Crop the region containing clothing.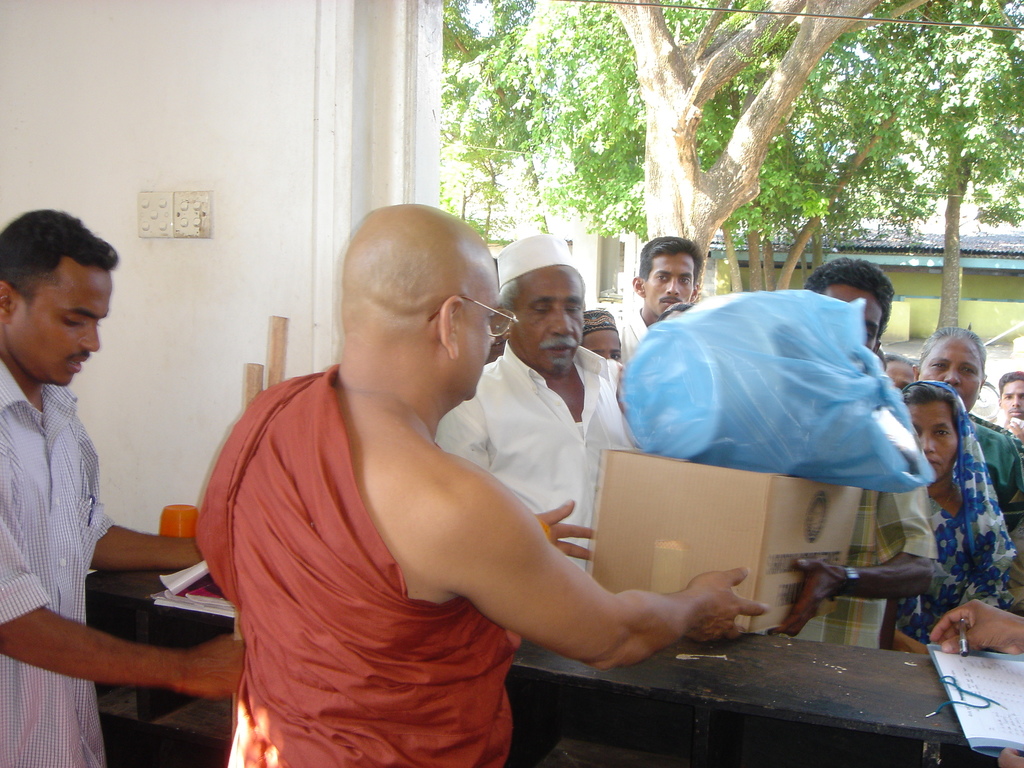
Crop region: {"left": 970, "top": 412, "right": 1014, "bottom": 440}.
